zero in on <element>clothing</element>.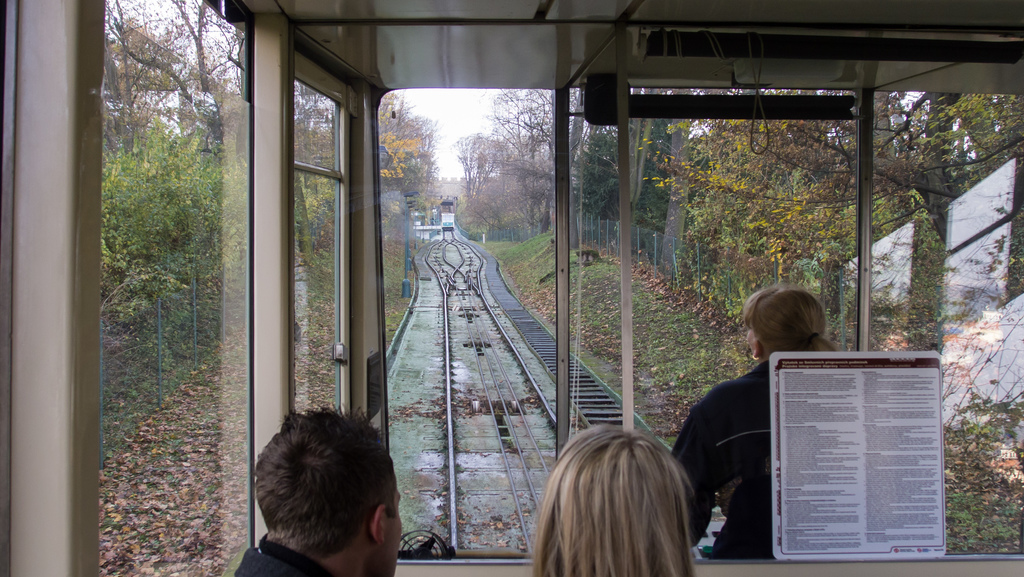
Zeroed in: <bbox>232, 533, 332, 576</bbox>.
